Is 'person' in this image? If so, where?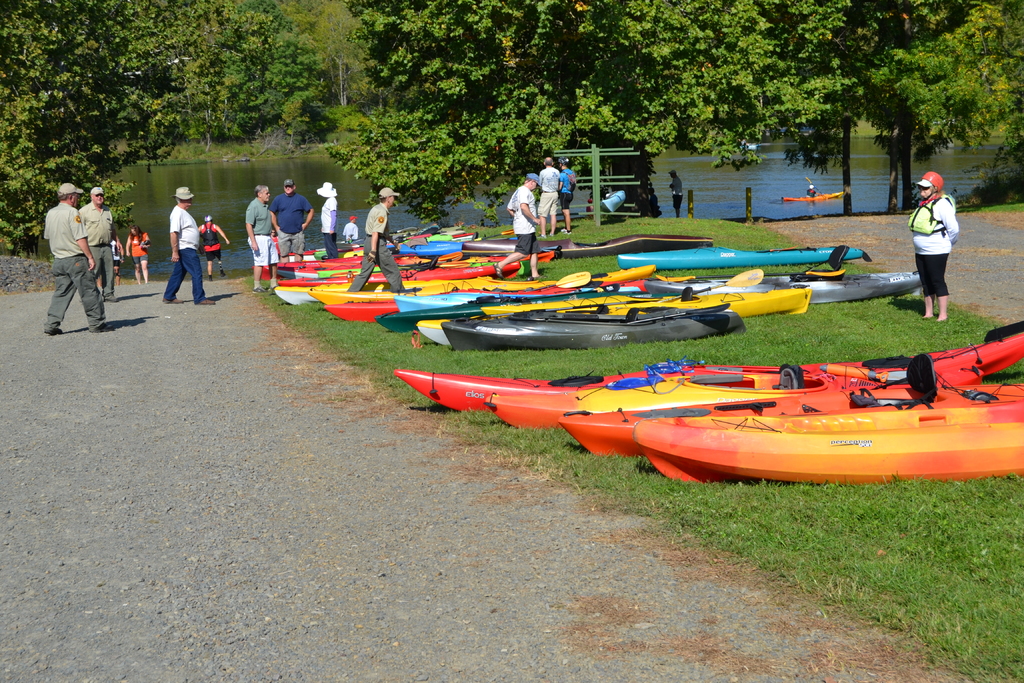
Yes, at region(348, 187, 409, 293).
